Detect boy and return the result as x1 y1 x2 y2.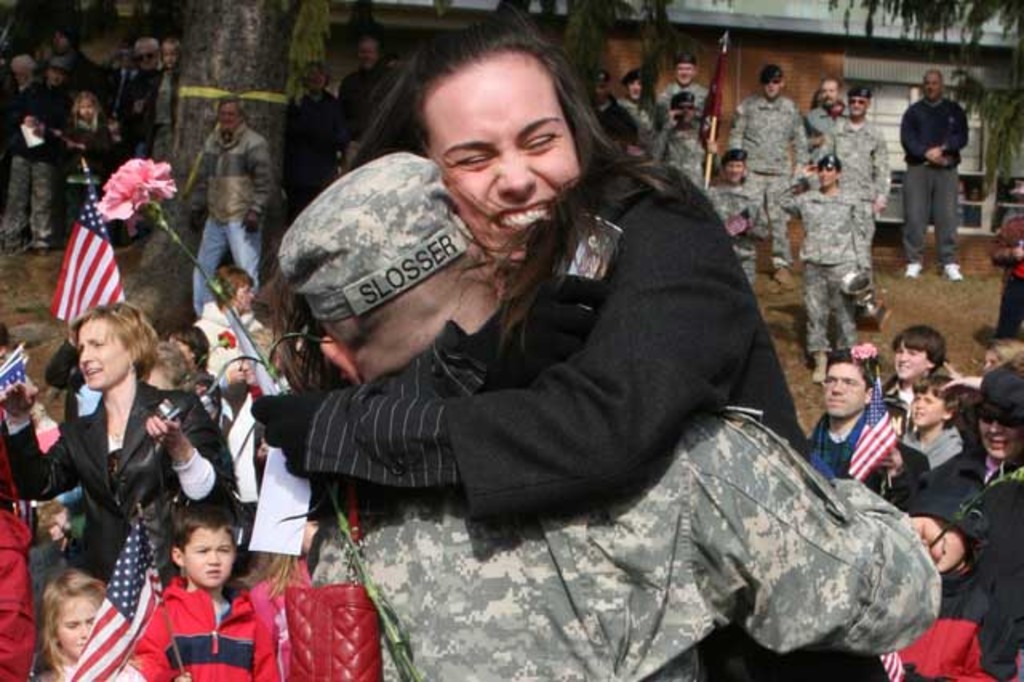
194 266 272 386.
